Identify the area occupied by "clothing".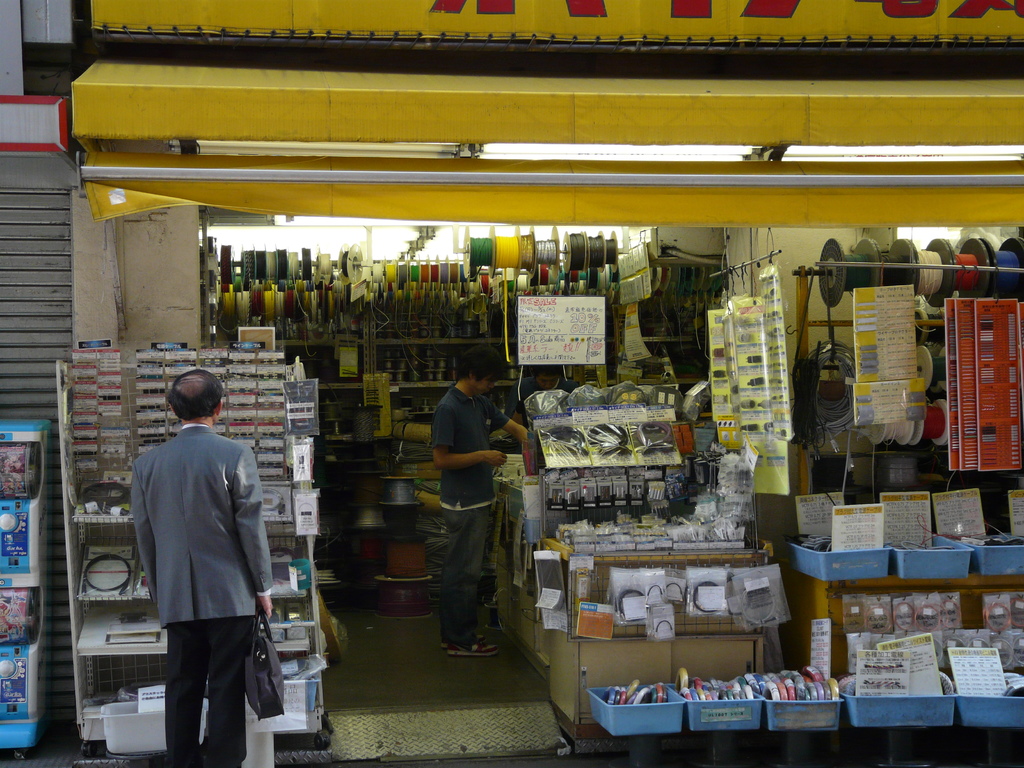
Area: box=[506, 377, 579, 424].
